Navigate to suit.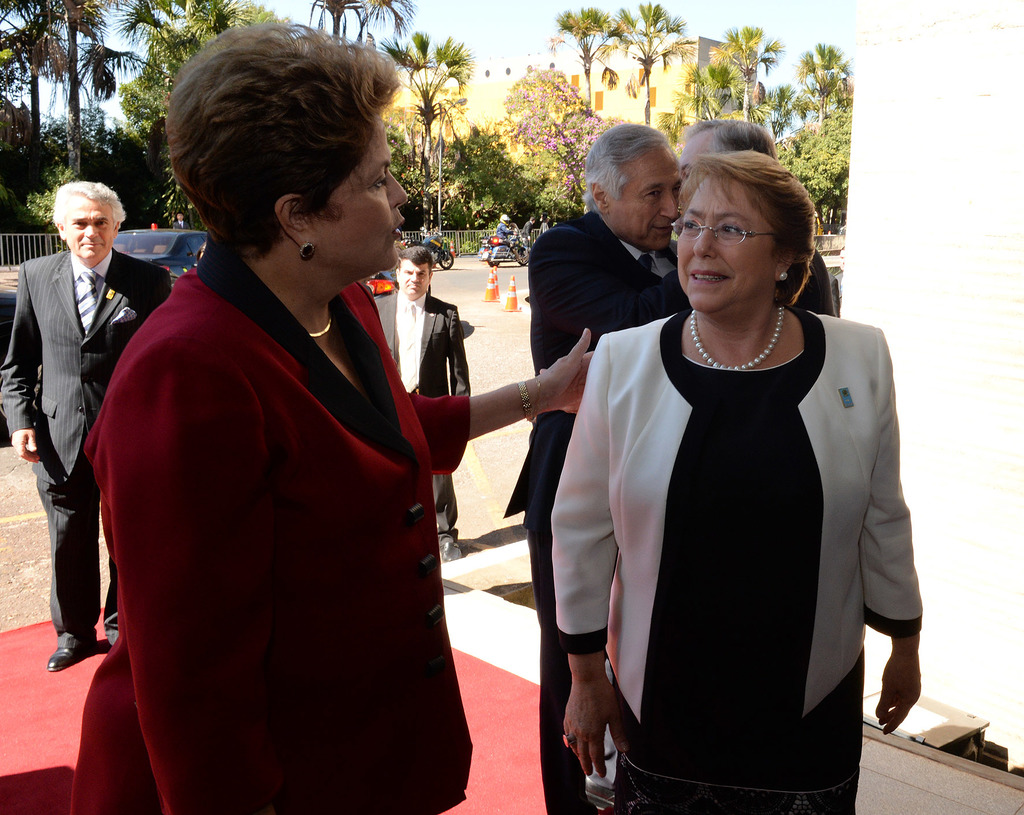
Navigation target: box=[792, 247, 838, 316].
